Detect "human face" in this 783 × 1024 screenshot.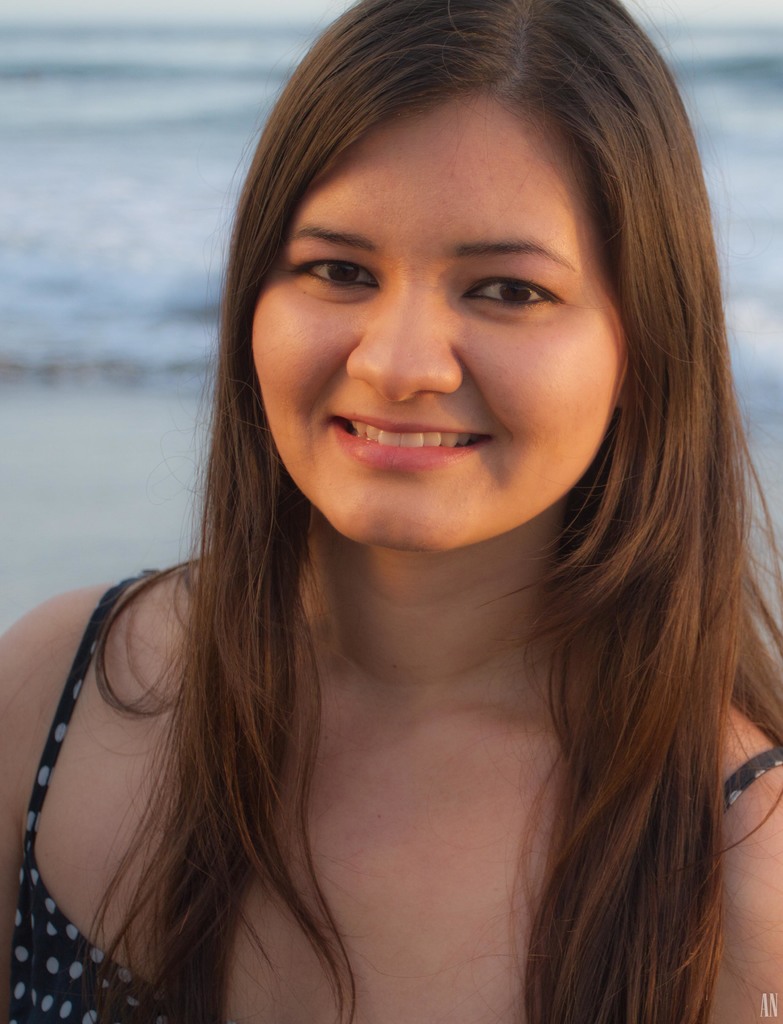
Detection: <box>245,82,630,552</box>.
